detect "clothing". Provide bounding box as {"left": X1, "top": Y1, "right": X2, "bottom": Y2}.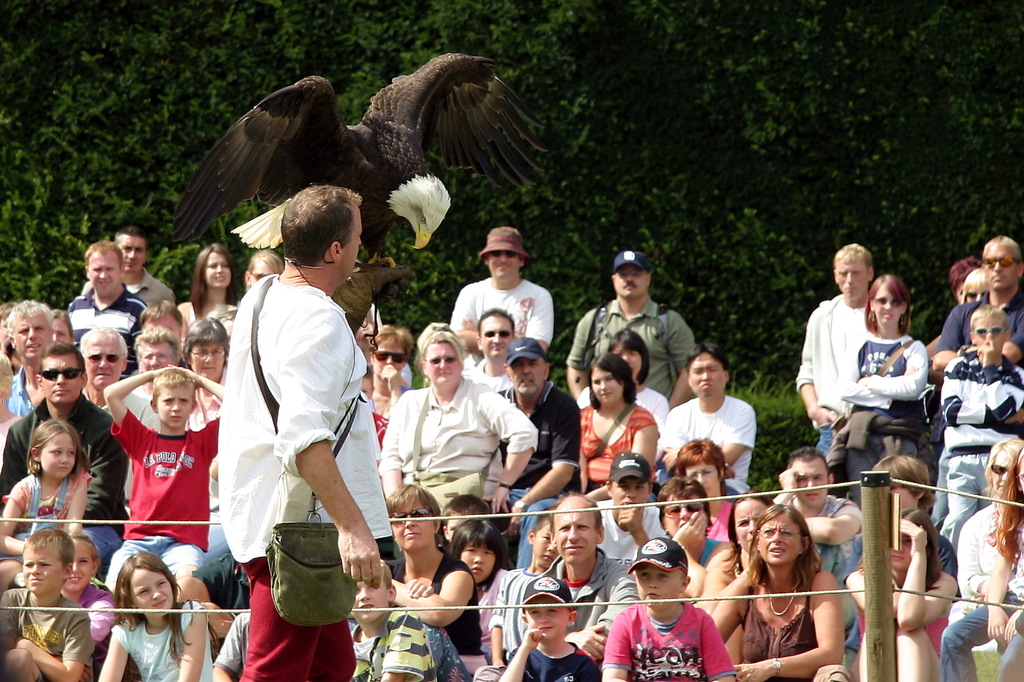
{"left": 106, "top": 402, "right": 217, "bottom": 596}.
